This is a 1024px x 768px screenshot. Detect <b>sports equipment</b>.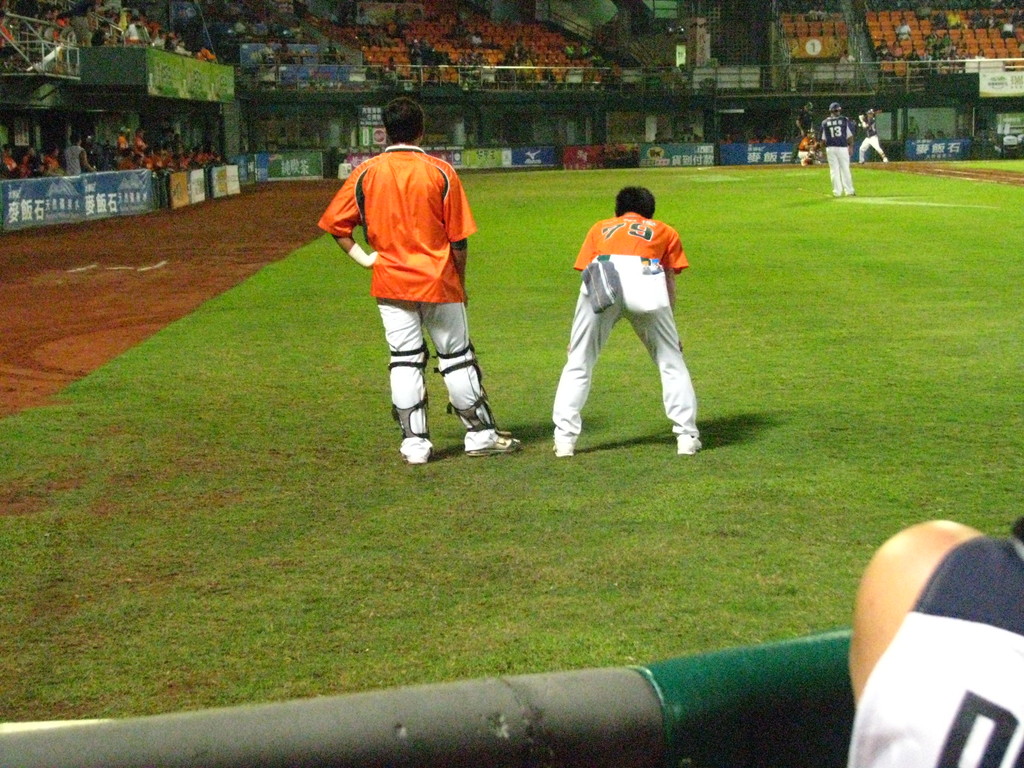
<bbox>799, 156, 809, 168</bbox>.
